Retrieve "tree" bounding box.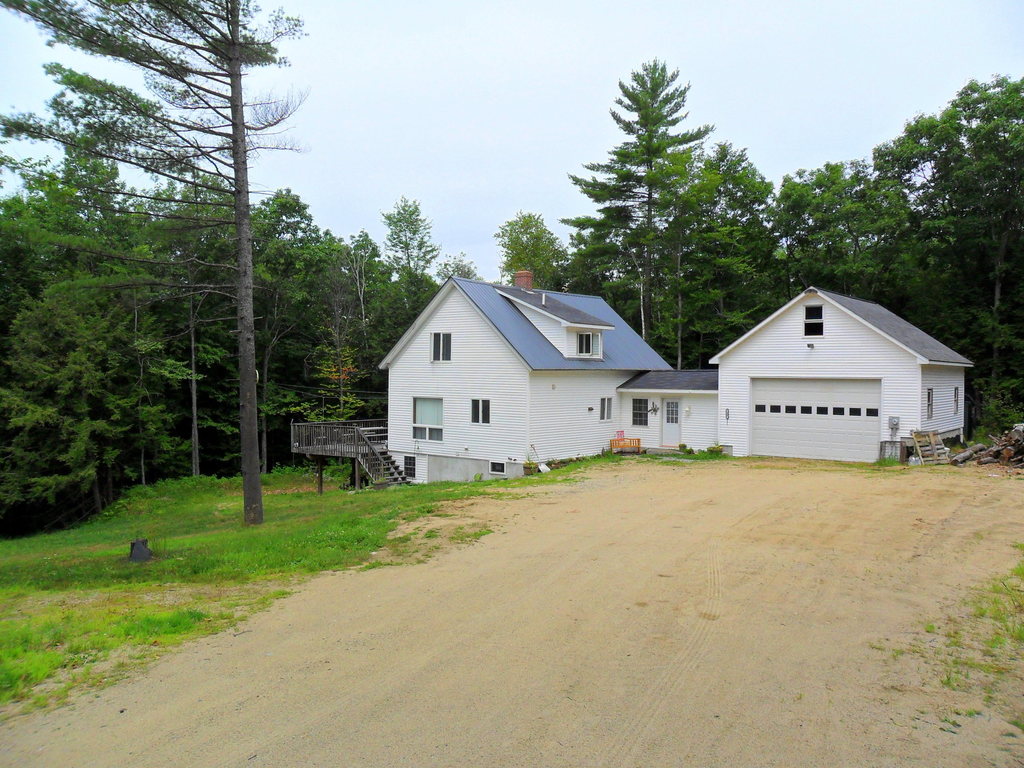
Bounding box: [349, 227, 394, 310].
